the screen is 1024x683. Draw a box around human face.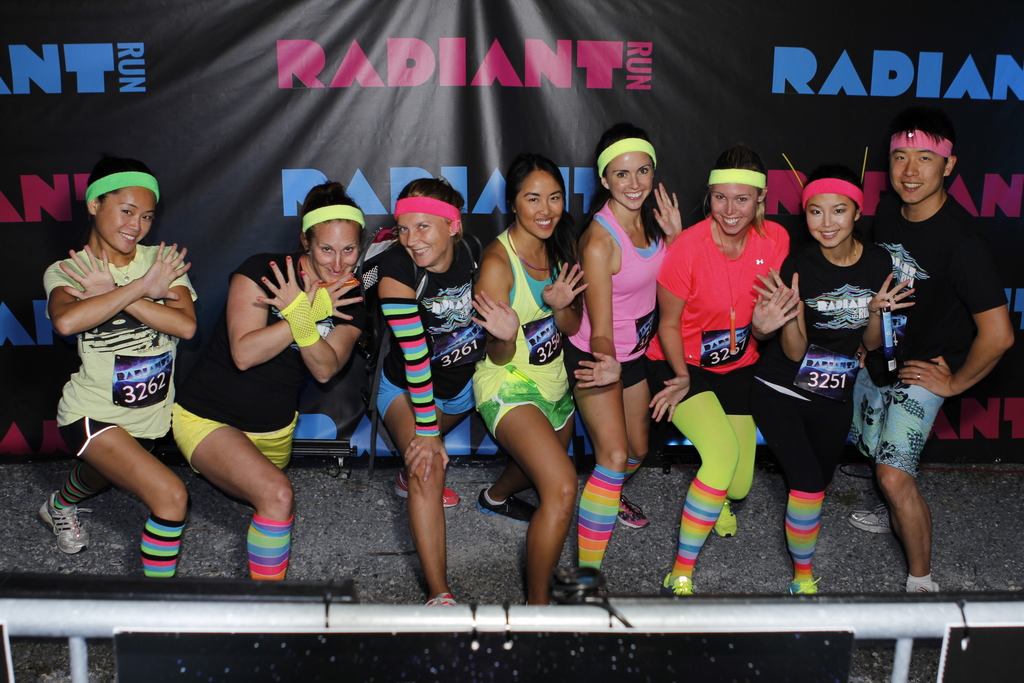
(803, 193, 863, 251).
